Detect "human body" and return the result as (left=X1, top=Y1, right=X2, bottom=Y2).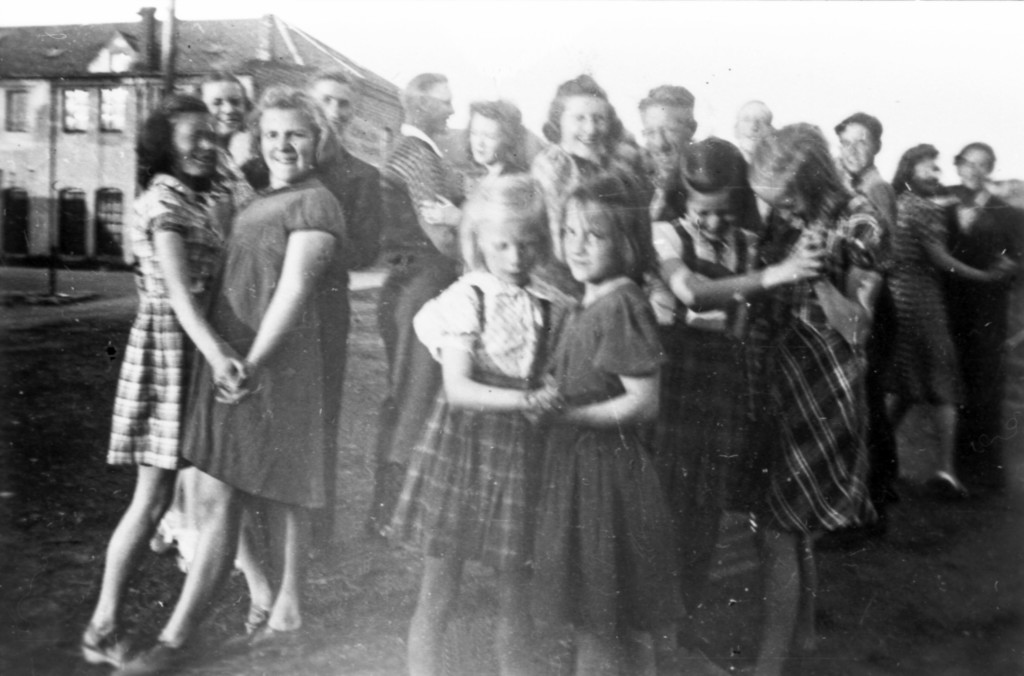
(left=893, top=135, right=1016, bottom=495).
